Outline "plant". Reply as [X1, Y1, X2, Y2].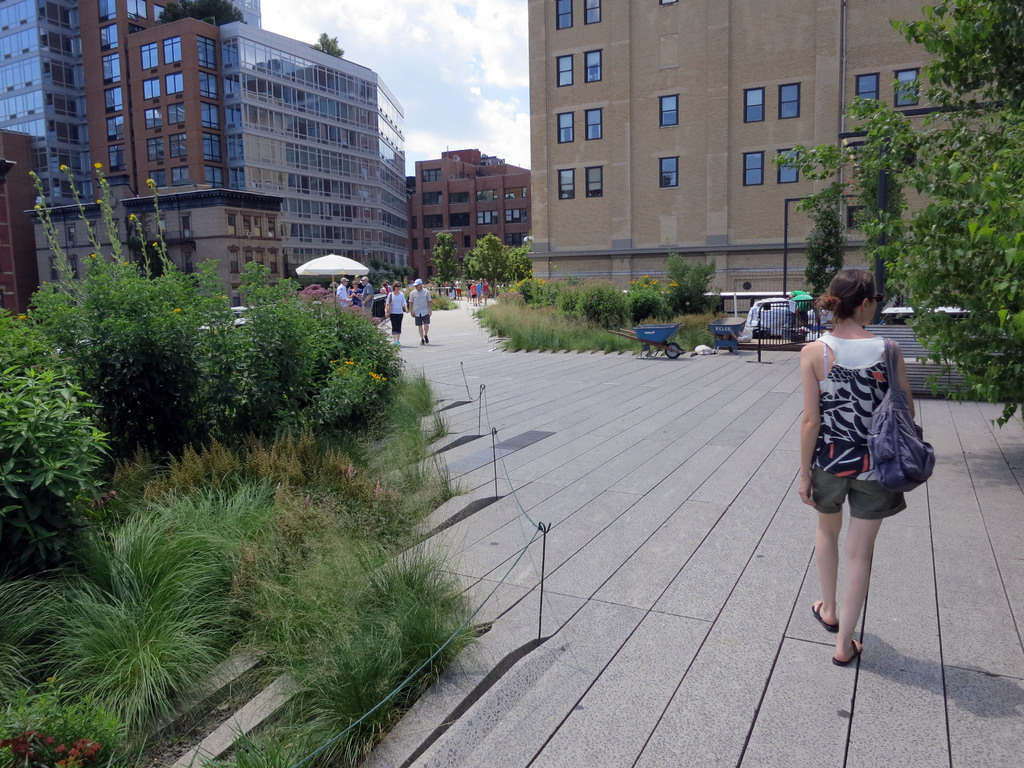
[625, 283, 673, 329].
